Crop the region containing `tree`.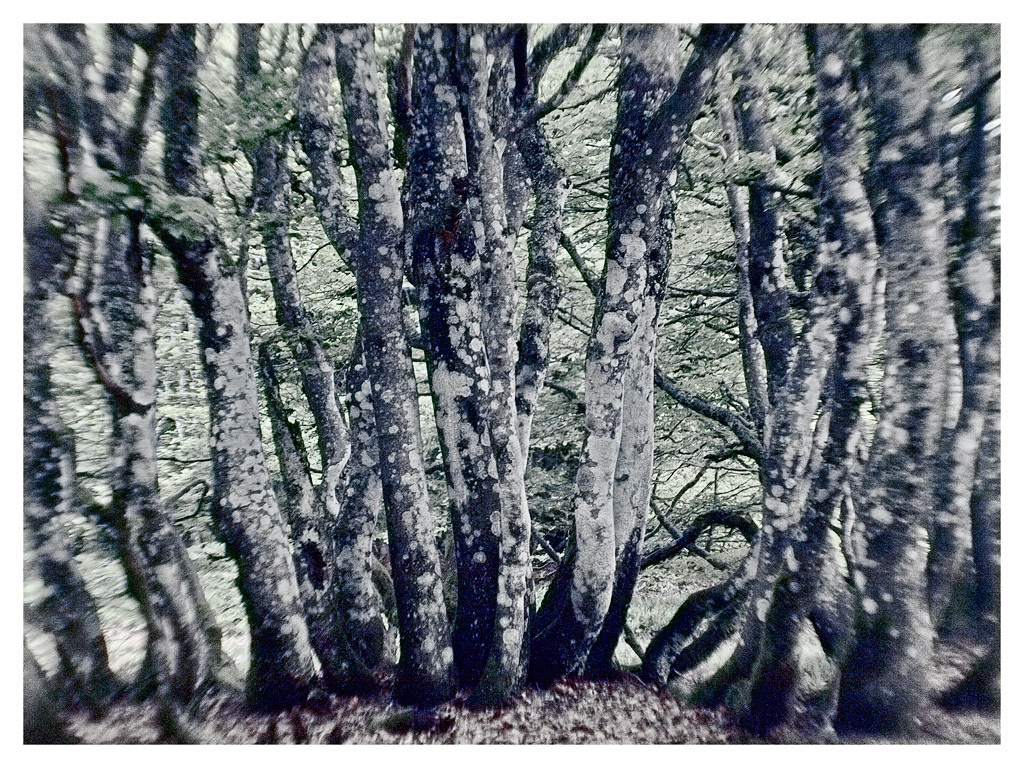
Crop region: 34/102/375/697.
